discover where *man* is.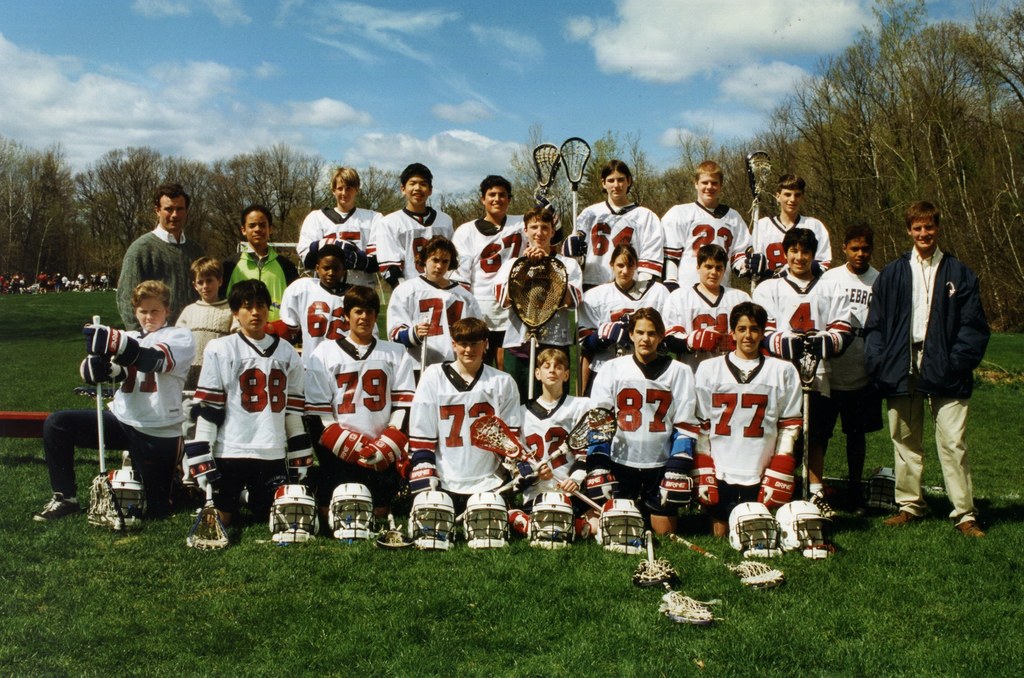
Discovered at {"left": 456, "top": 181, "right": 529, "bottom": 313}.
